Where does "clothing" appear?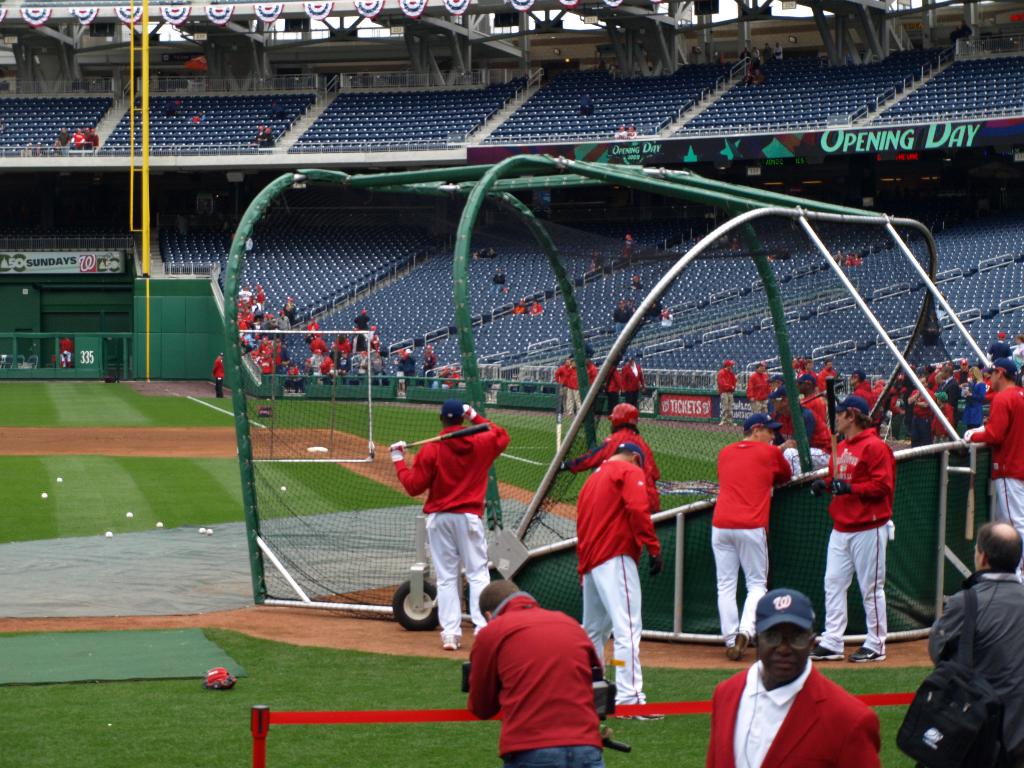
Appears at (711, 437, 794, 648).
